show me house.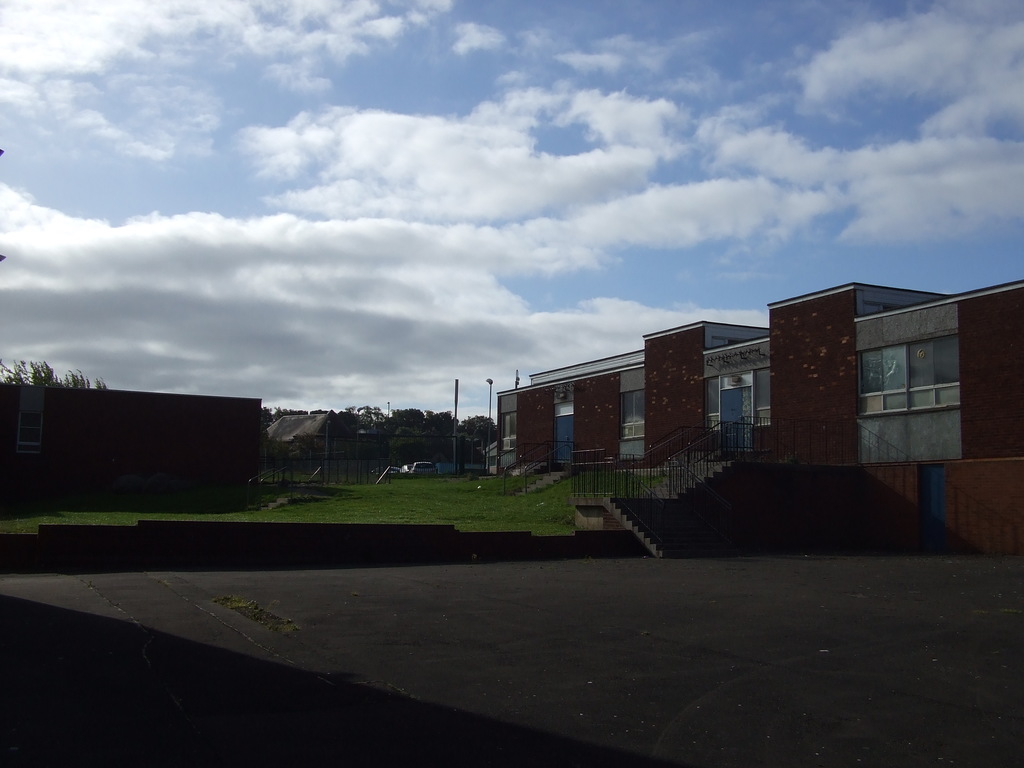
house is here: BBox(556, 378, 617, 468).
